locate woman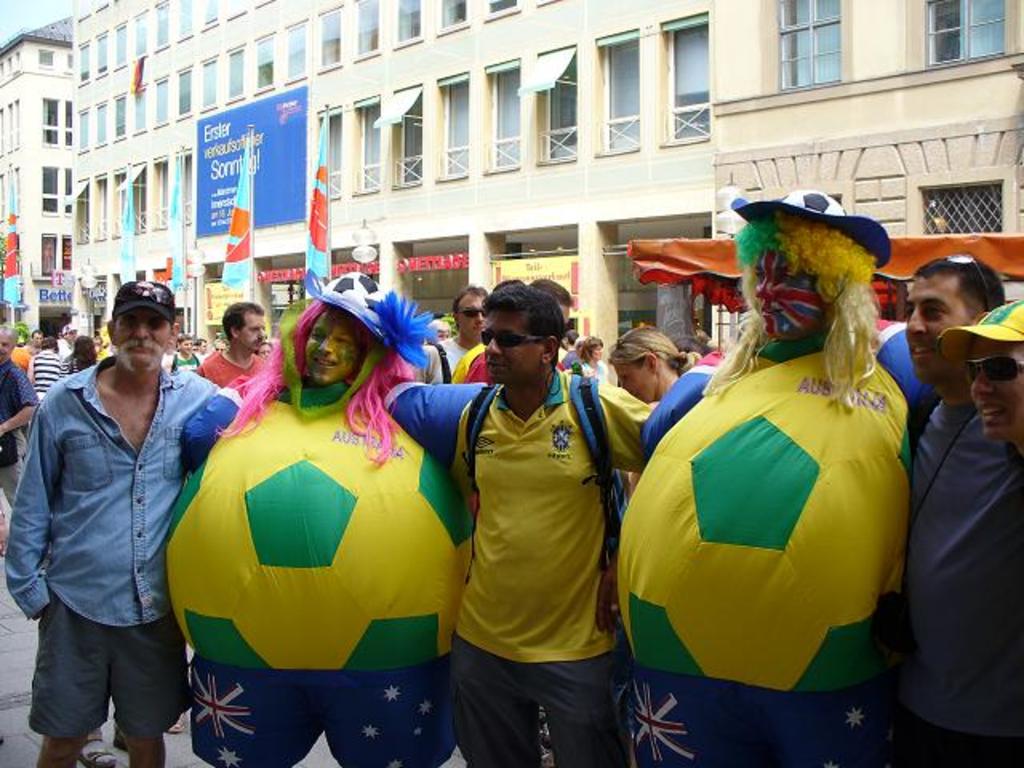
pyautogui.locateOnScreen(259, 344, 288, 360)
